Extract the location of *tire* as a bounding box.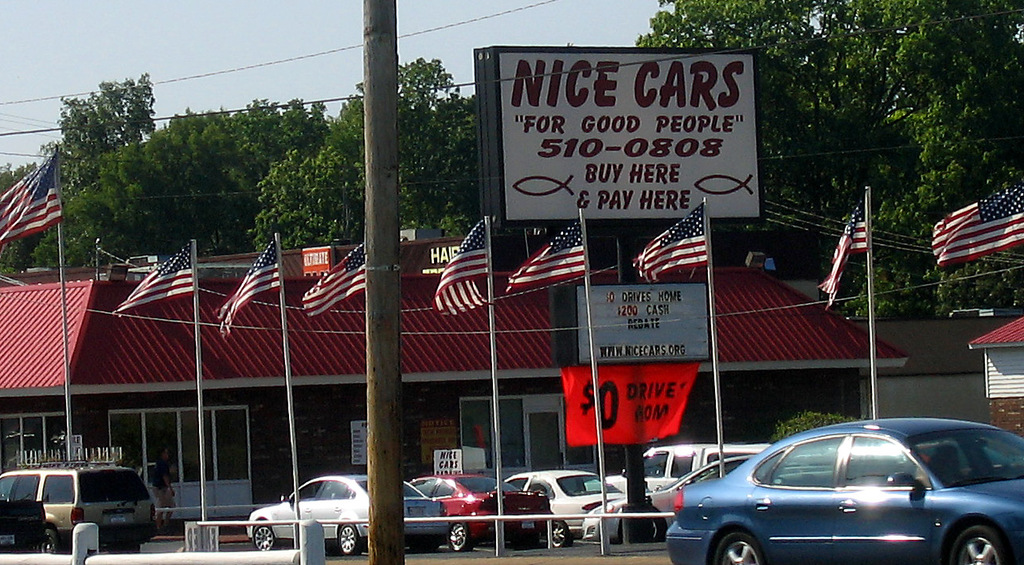
box(40, 521, 66, 553).
